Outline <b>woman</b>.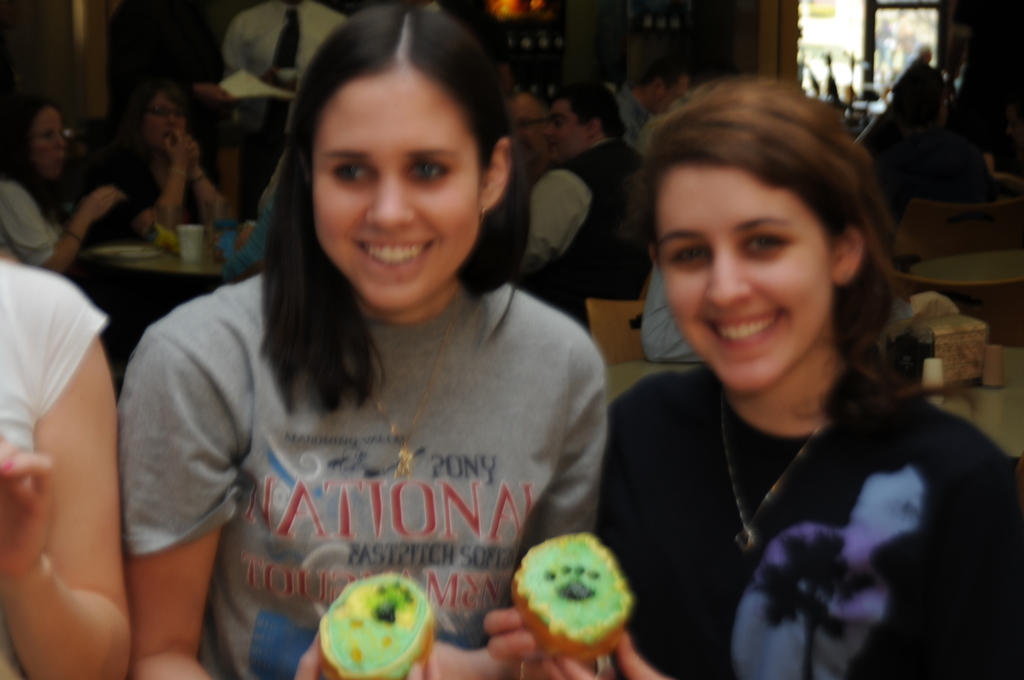
Outline: detection(122, 0, 614, 679).
